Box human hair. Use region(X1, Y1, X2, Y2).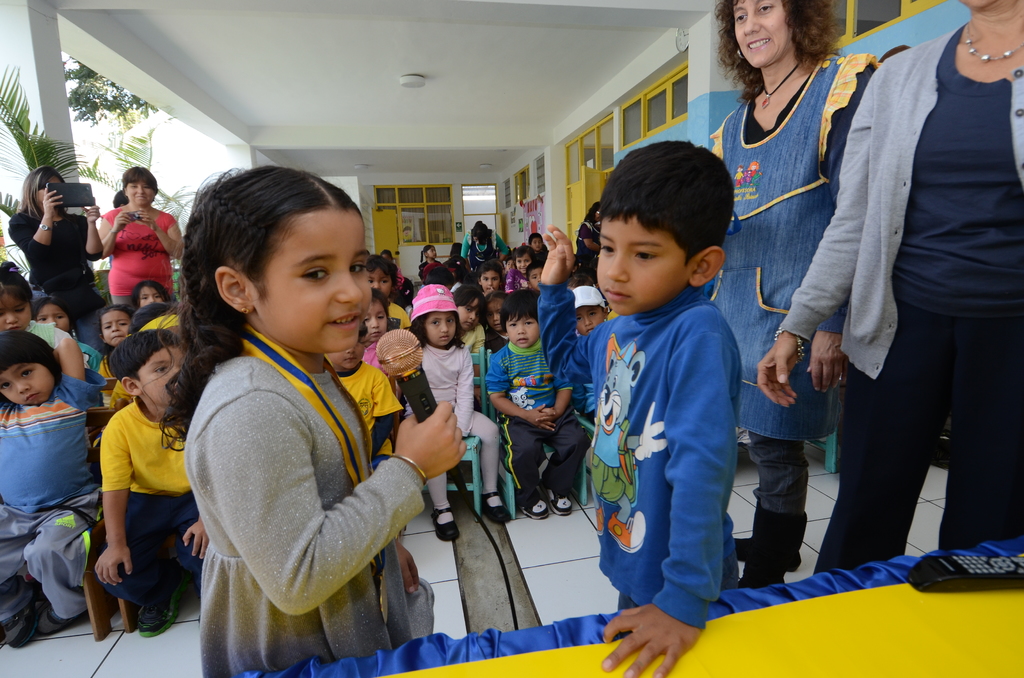
region(0, 264, 32, 311).
